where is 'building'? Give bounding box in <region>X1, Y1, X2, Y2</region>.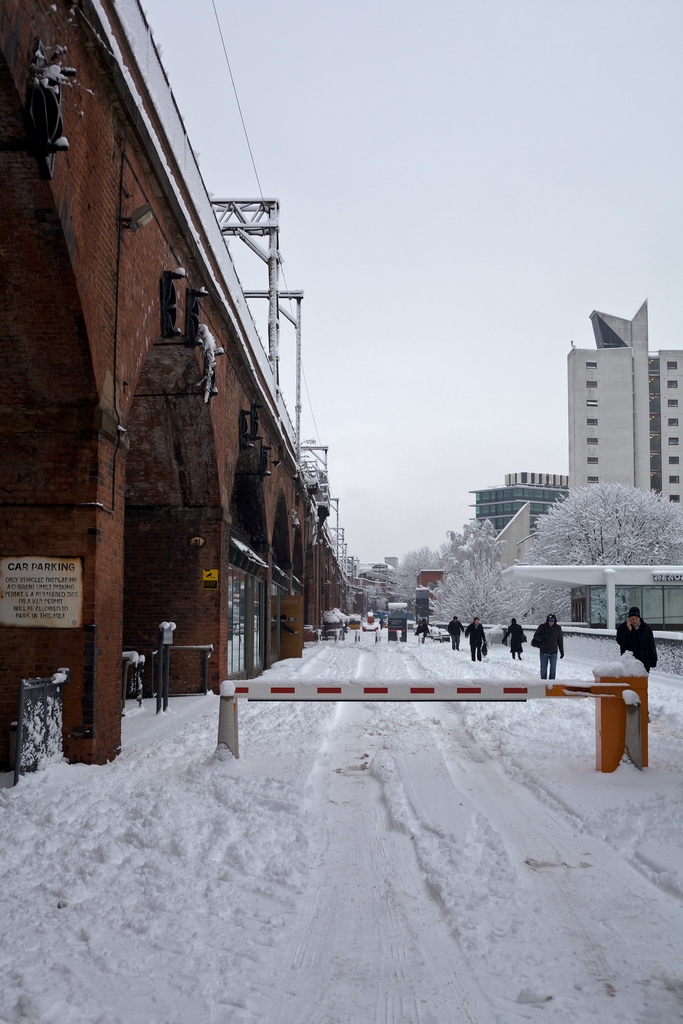
<region>471, 468, 566, 552</region>.
